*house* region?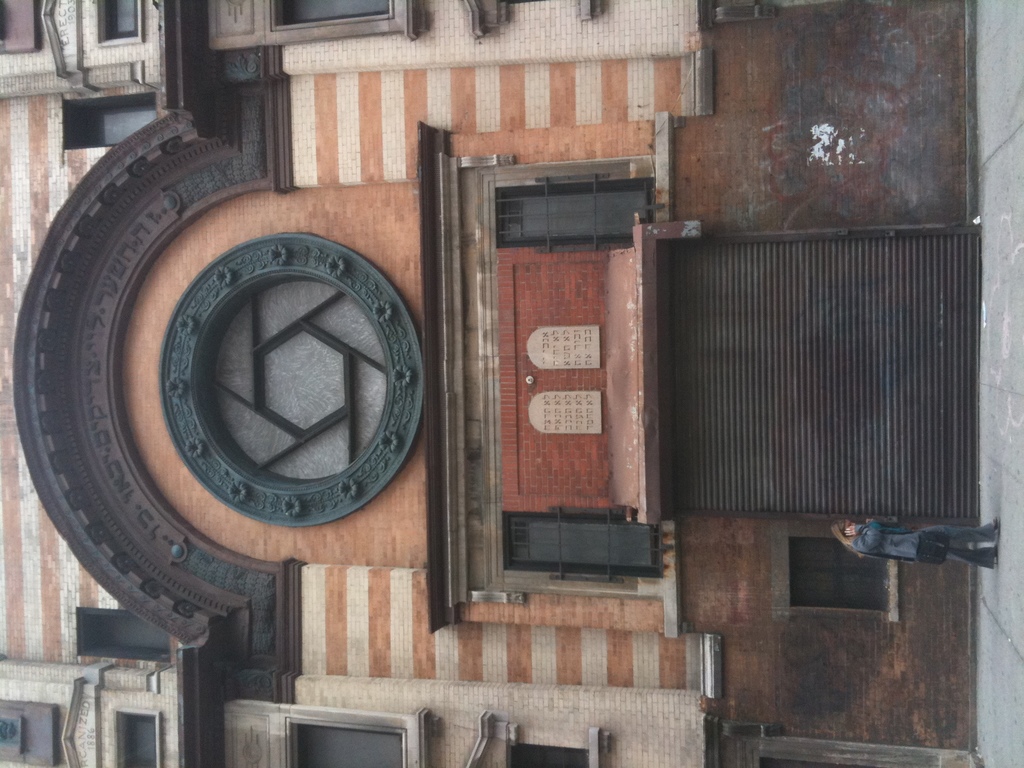
{"x1": 75, "y1": 0, "x2": 998, "y2": 757}
